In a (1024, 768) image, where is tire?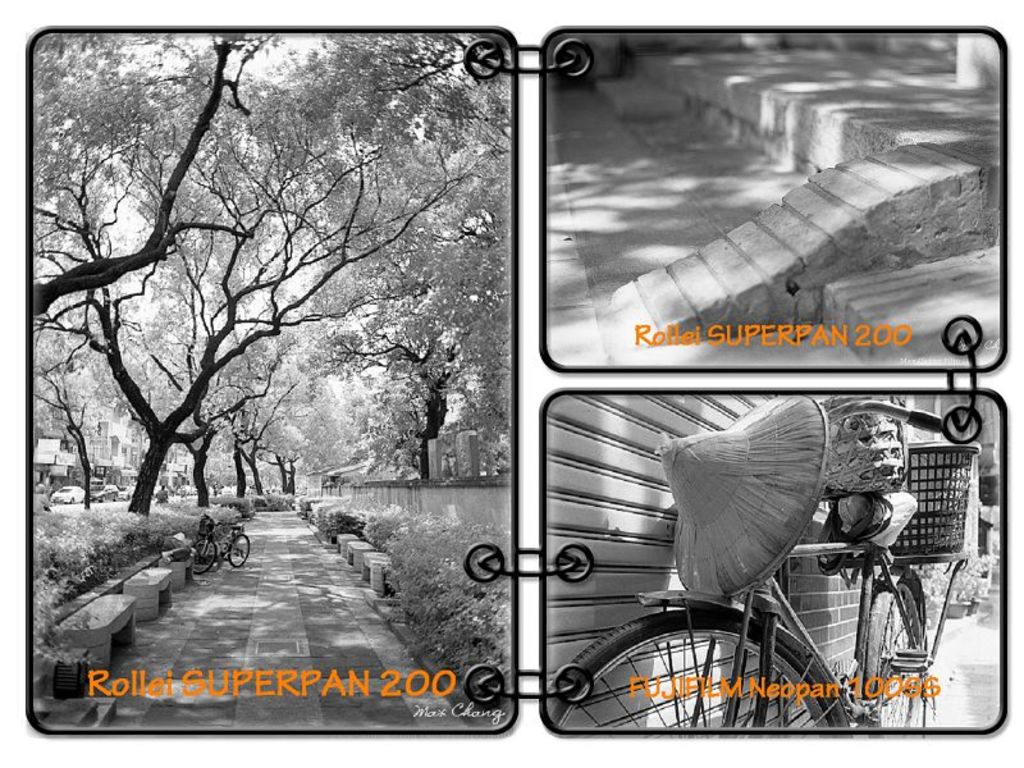
select_region(68, 494, 69, 502).
